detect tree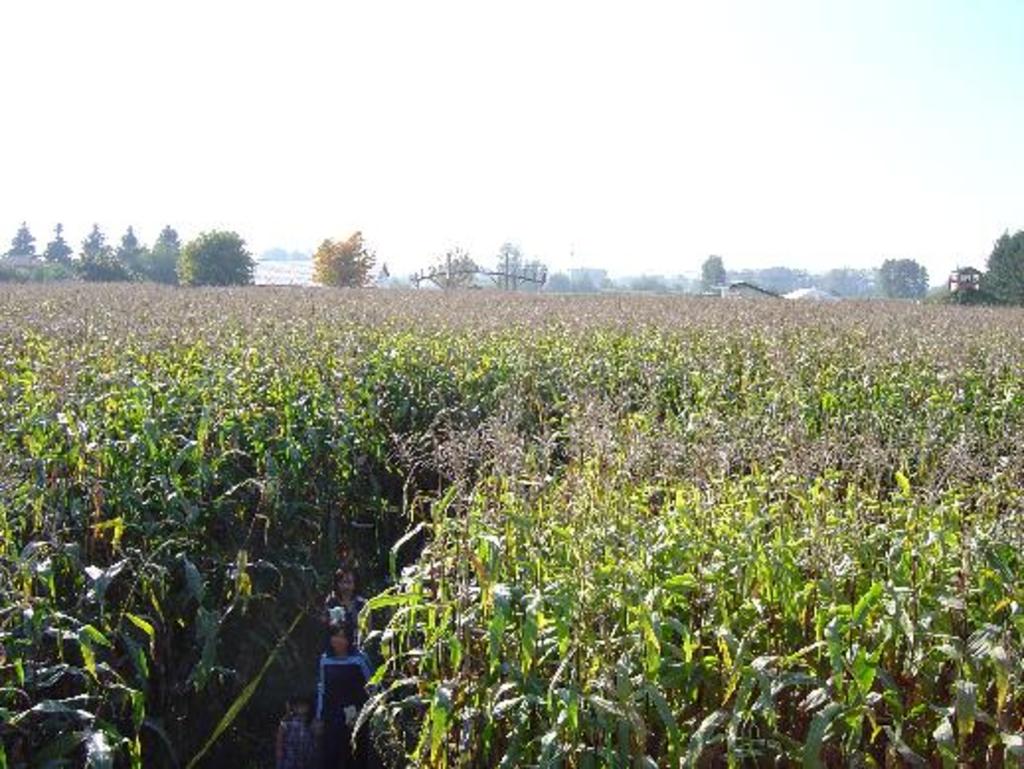
(x1=306, y1=225, x2=374, y2=289)
